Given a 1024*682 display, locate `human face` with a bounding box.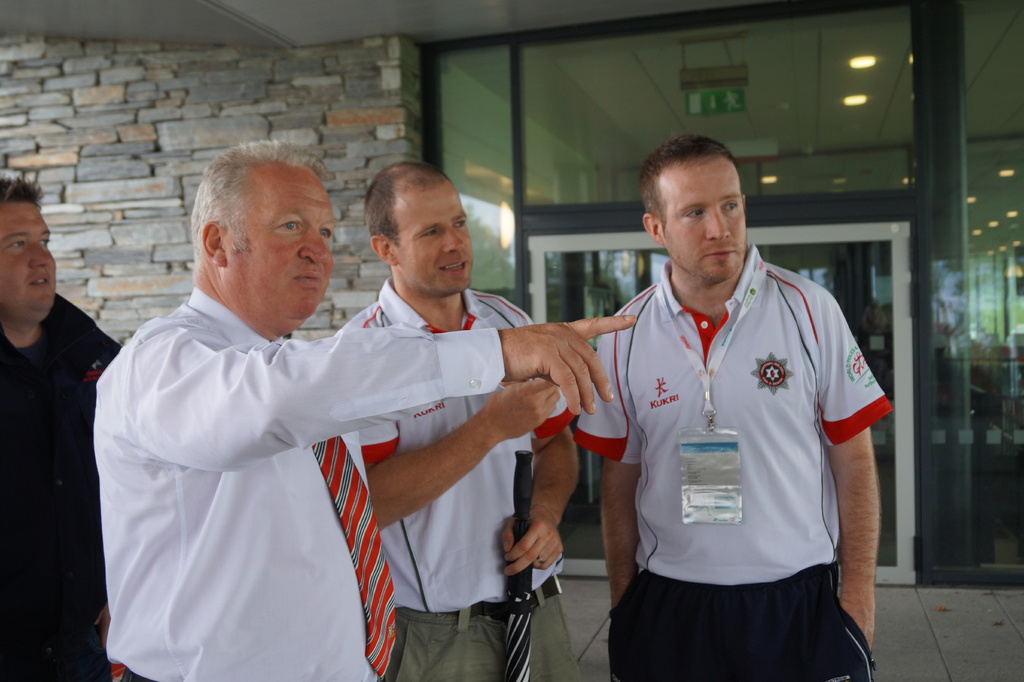
Located: locate(653, 159, 751, 287).
